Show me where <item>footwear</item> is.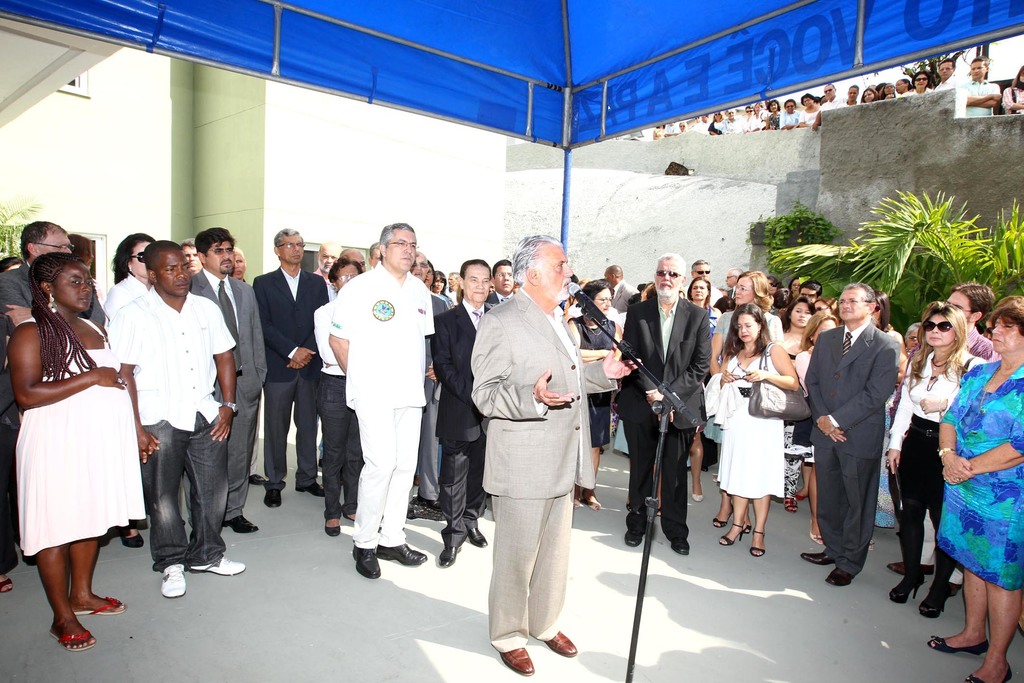
<item>footwear</item> is at box(918, 593, 948, 616).
